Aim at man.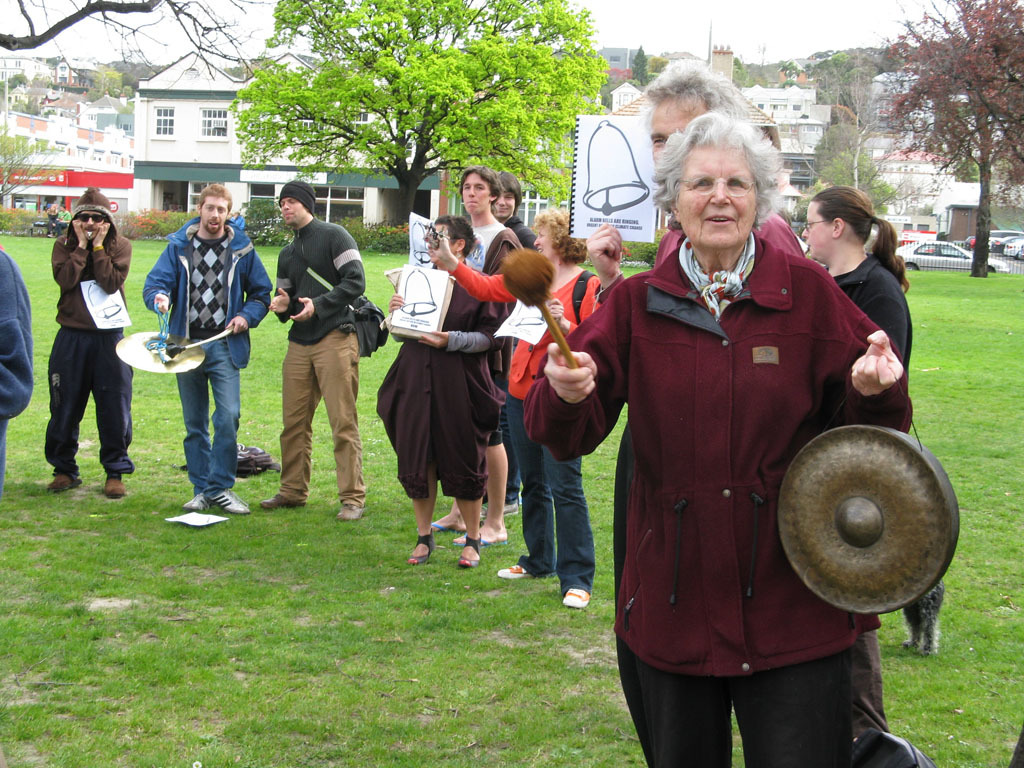
Aimed at crop(485, 173, 544, 521).
